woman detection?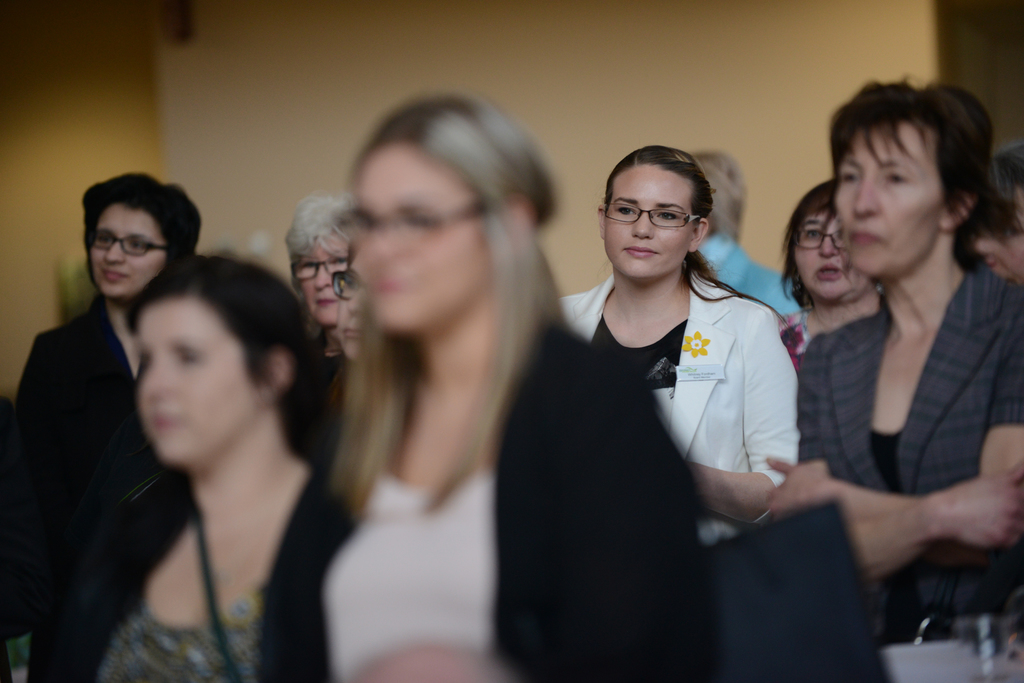
<bbox>0, 168, 200, 682</bbox>
